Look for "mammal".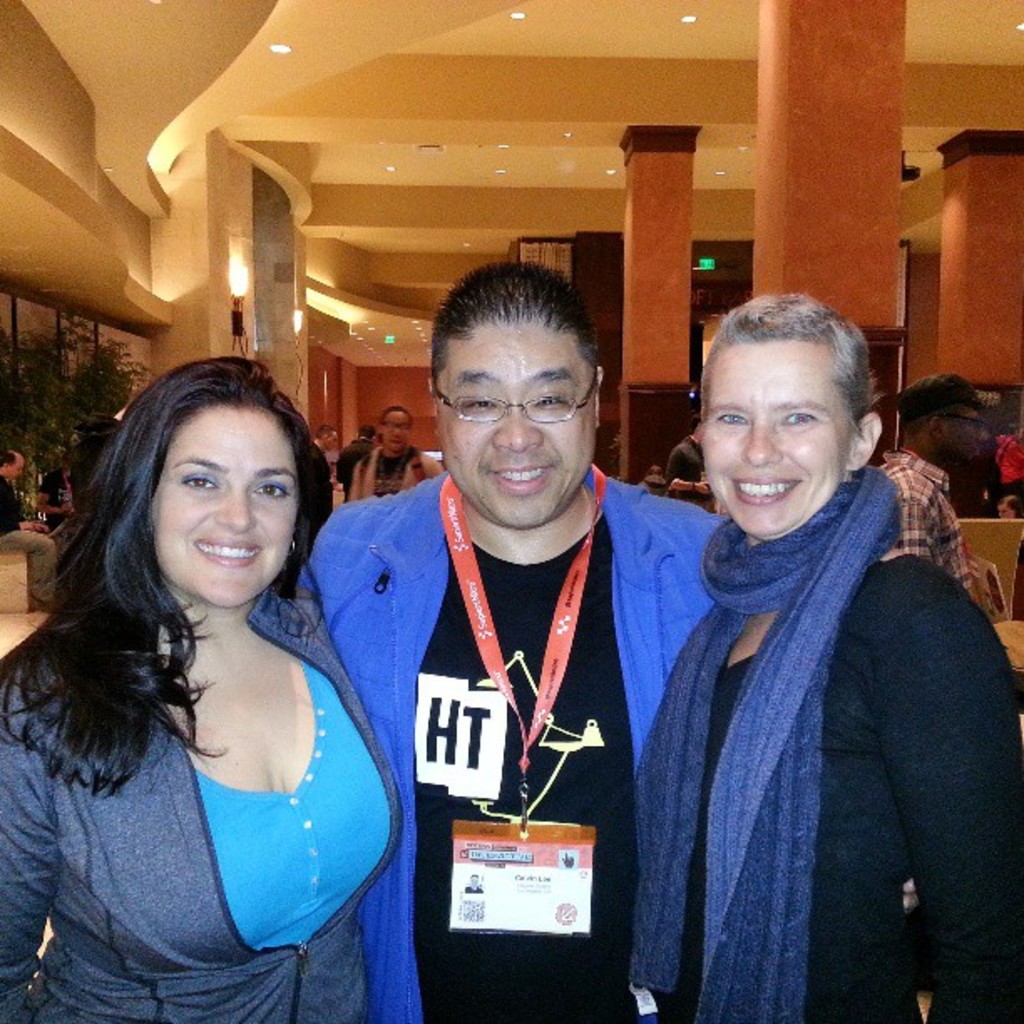
Found: l=308, t=427, r=340, b=453.
